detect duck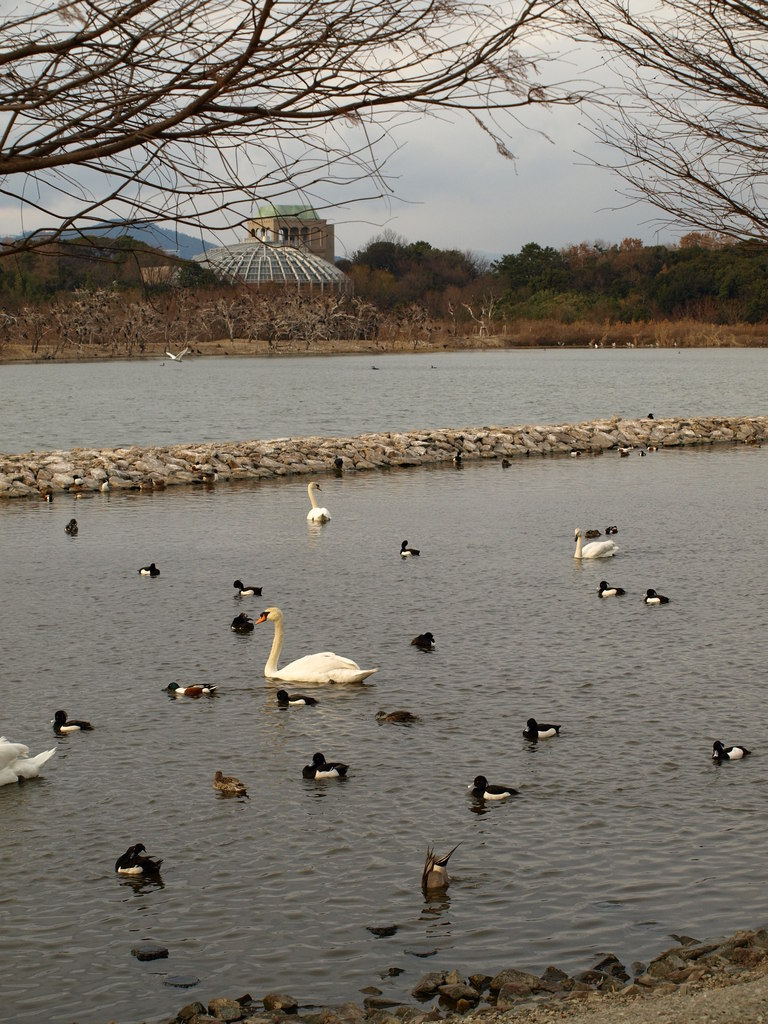
<region>709, 739, 767, 760</region>
